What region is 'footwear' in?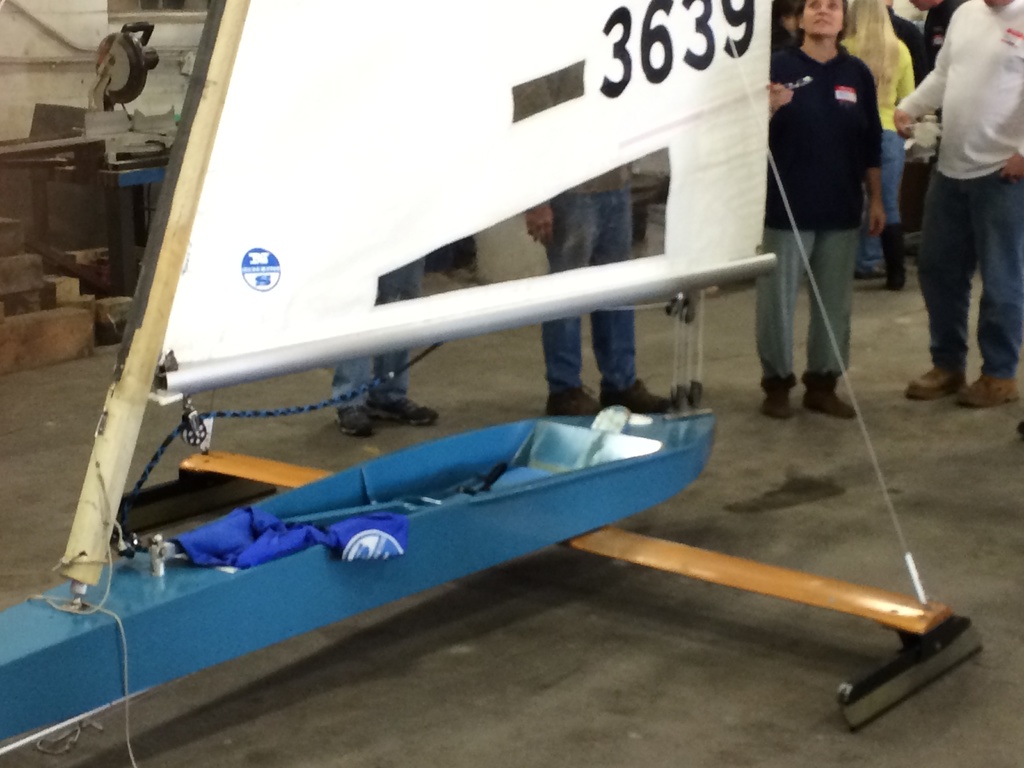
bbox=(333, 405, 372, 437).
